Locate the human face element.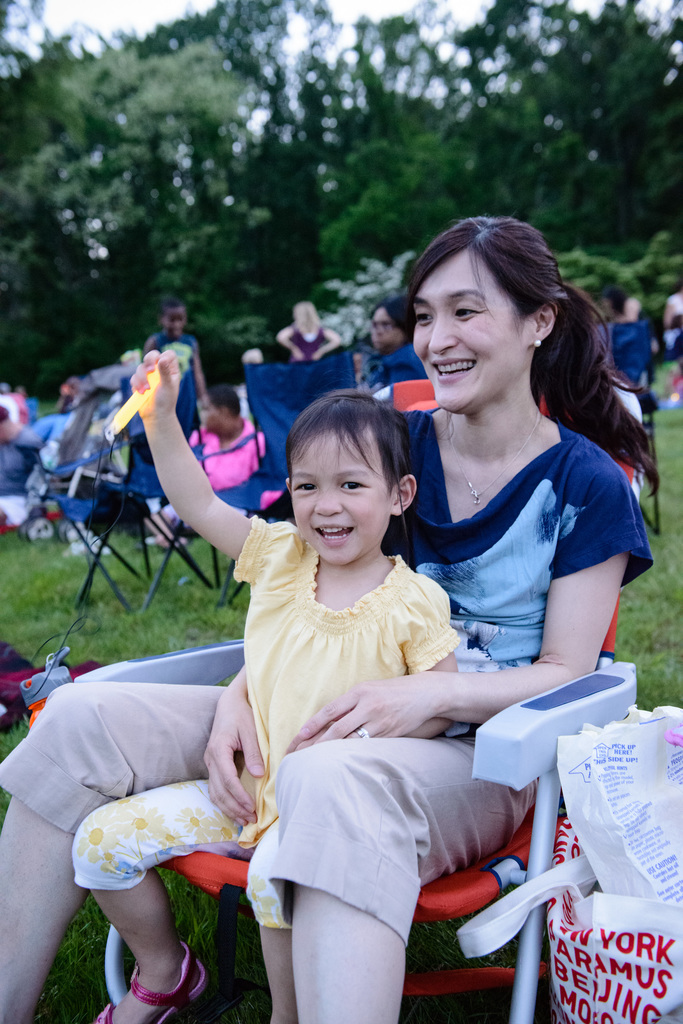
Element bbox: bbox=[164, 308, 190, 338].
